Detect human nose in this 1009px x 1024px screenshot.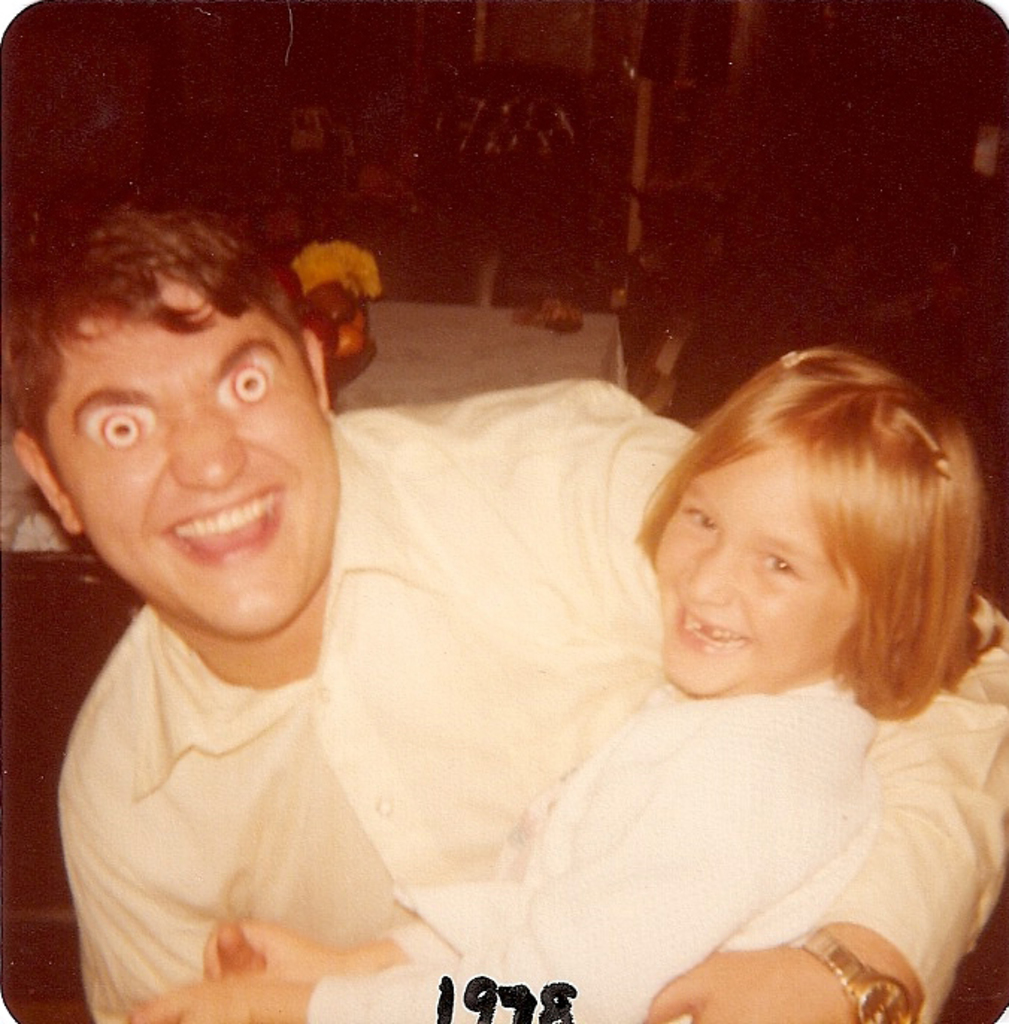
Detection: bbox=(167, 403, 252, 494).
